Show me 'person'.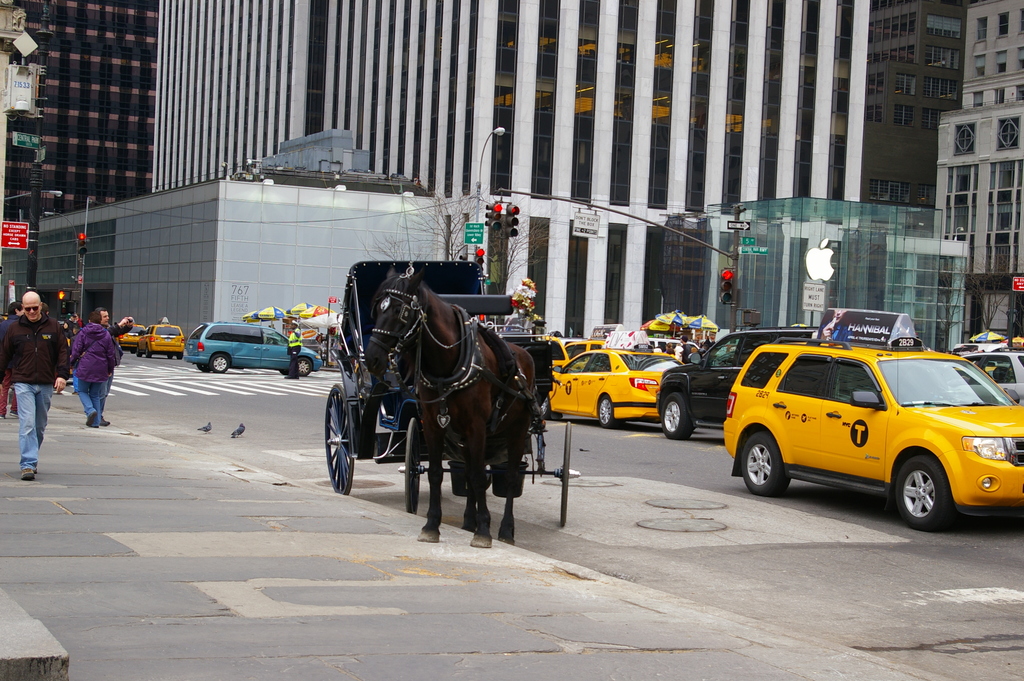
'person' is here: bbox=(683, 336, 689, 361).
